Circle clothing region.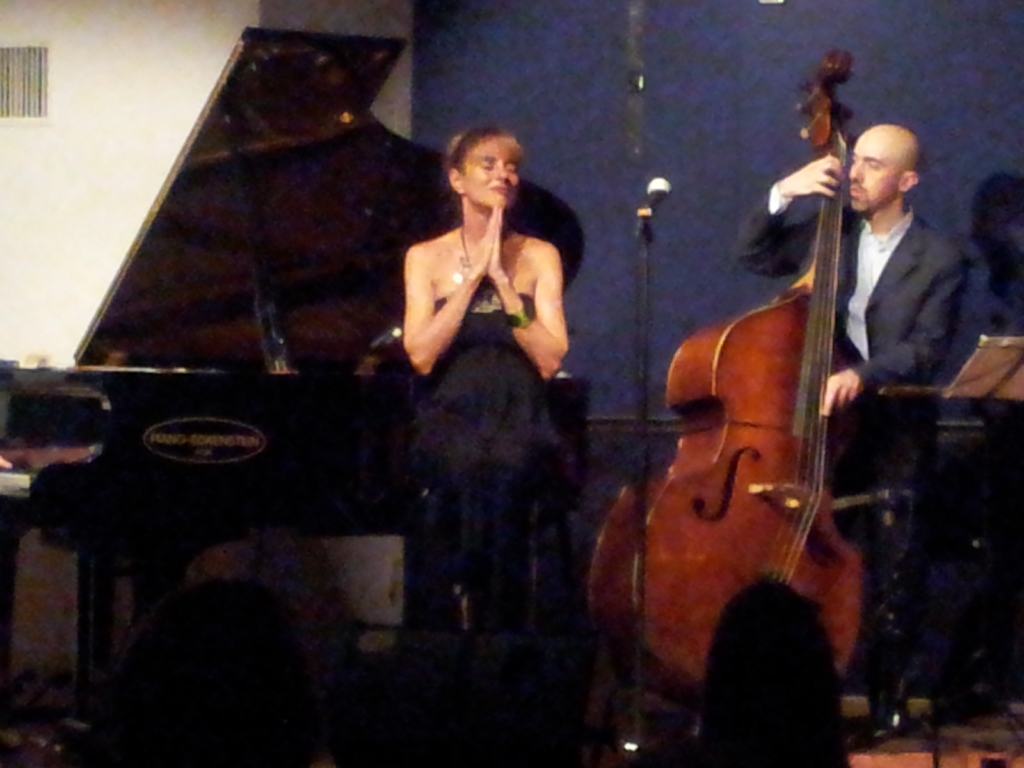
Region: bbox=(731, 184, 973, 660).
